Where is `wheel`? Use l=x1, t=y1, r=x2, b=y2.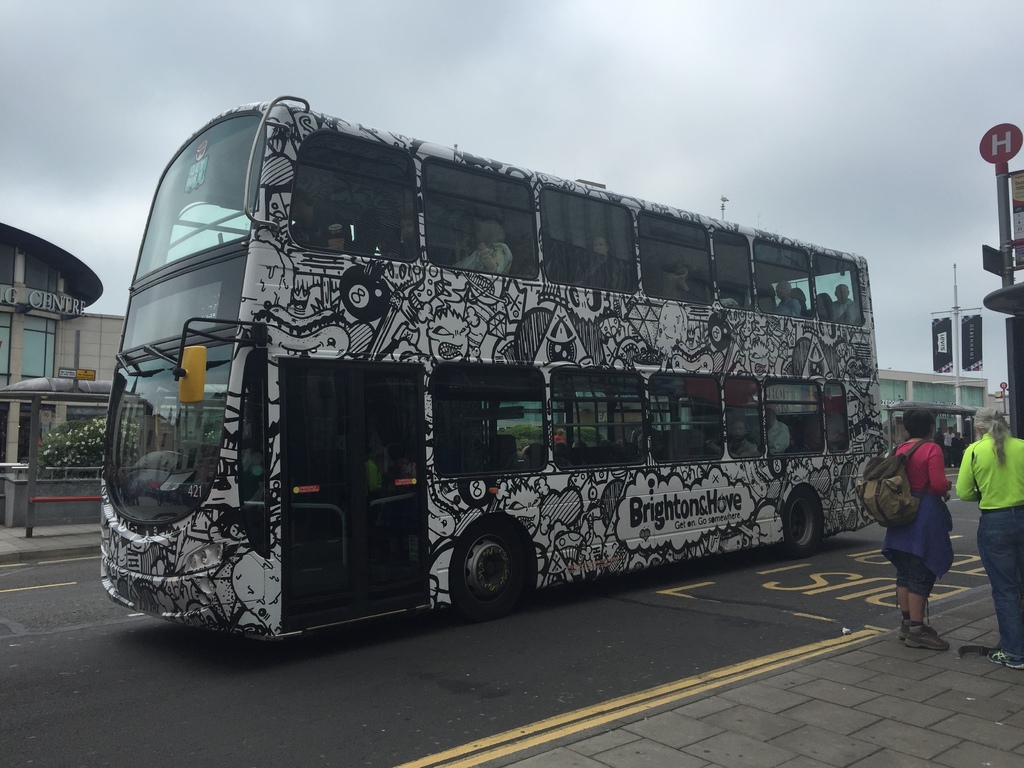
l=778, t=486, r=821, b=558.
